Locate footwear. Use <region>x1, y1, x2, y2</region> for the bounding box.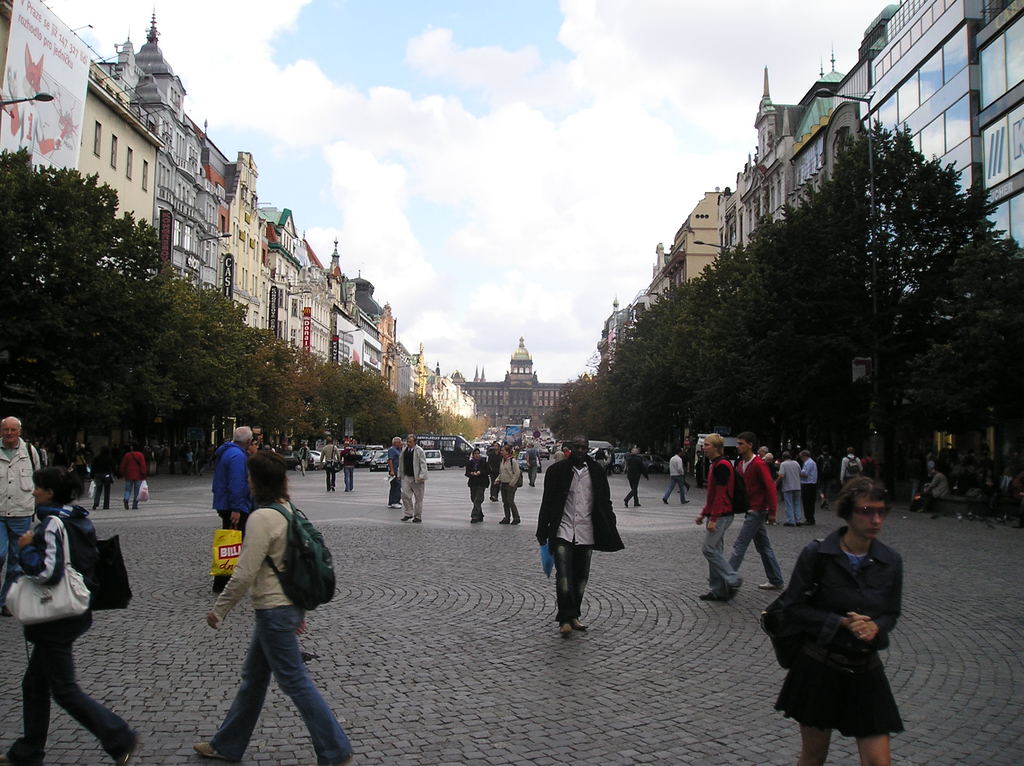
<region>560, 623, 569, 635</region>.
